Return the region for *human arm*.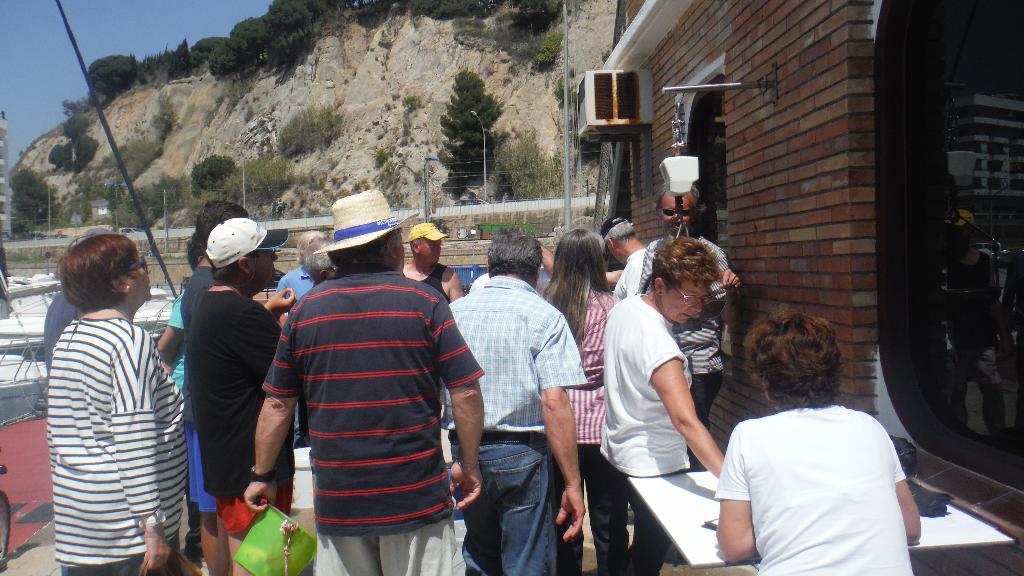
<region>246, 334, 296, 515</region>.
